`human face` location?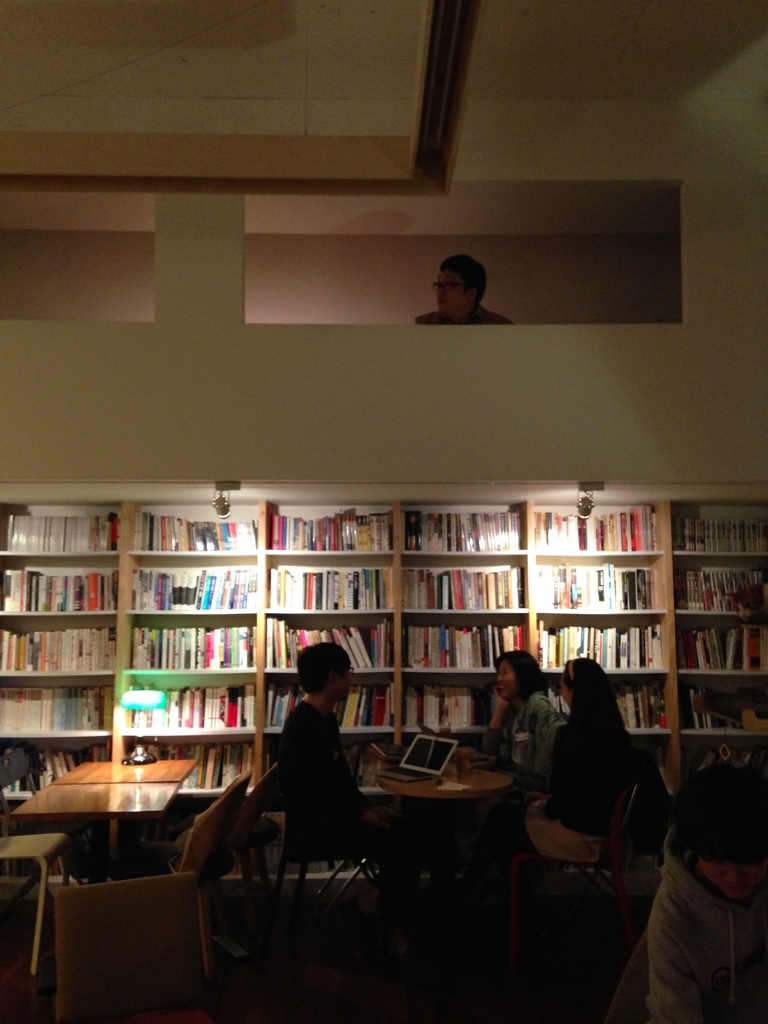
[497, 657, 516, 697]
